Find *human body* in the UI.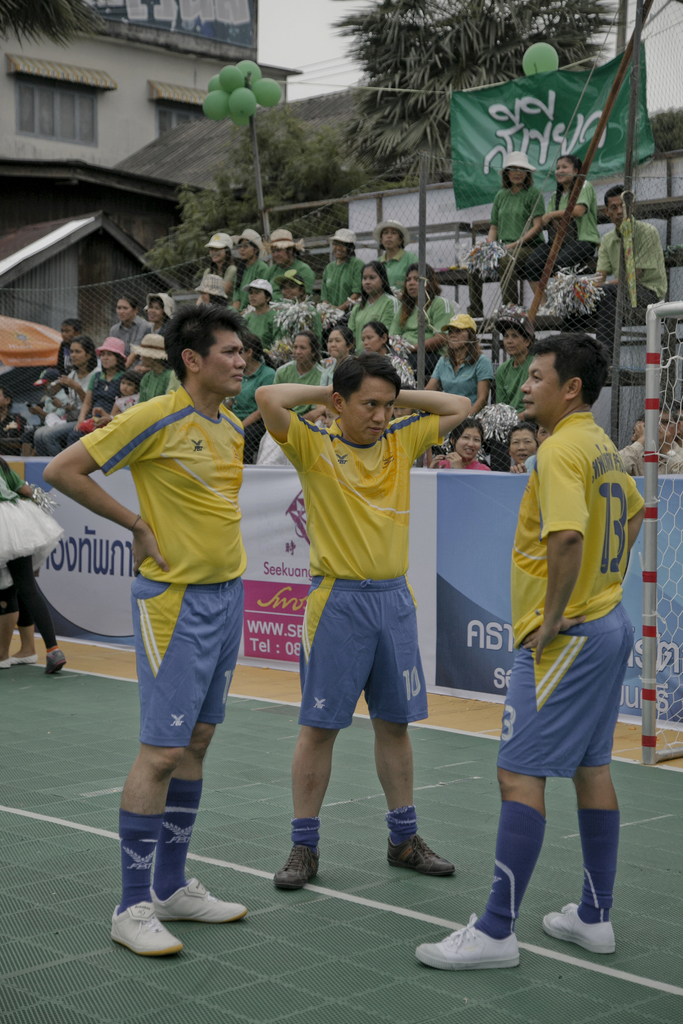
UI element at Rect(378, 246, 422, 293).
